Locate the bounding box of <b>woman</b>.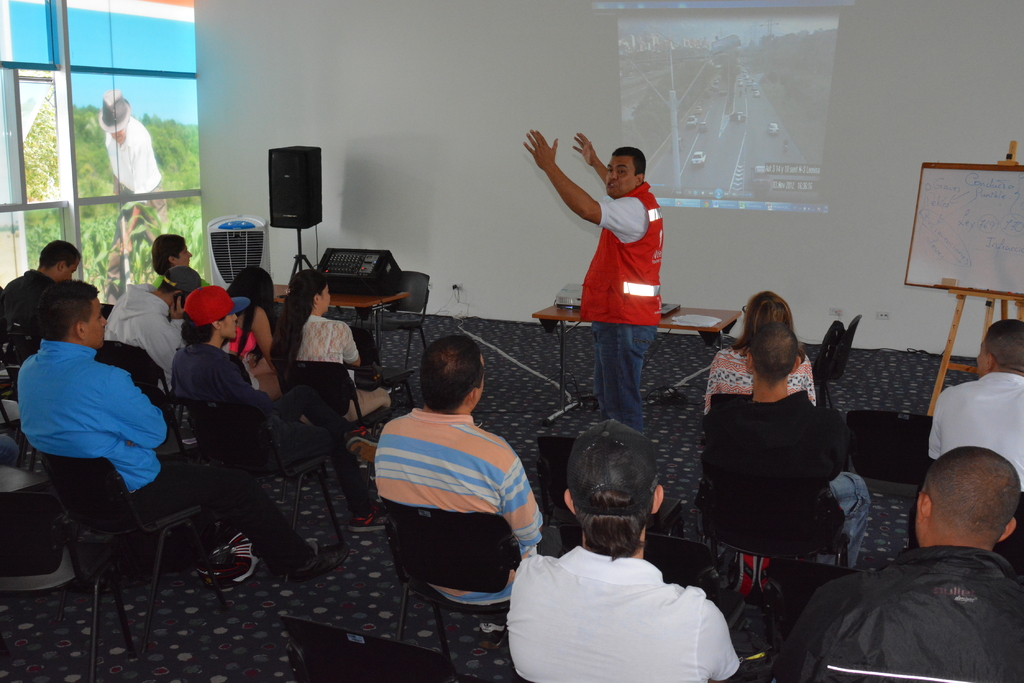
Bounding box: x1=228 y1=266 x2=289 y2=396.
